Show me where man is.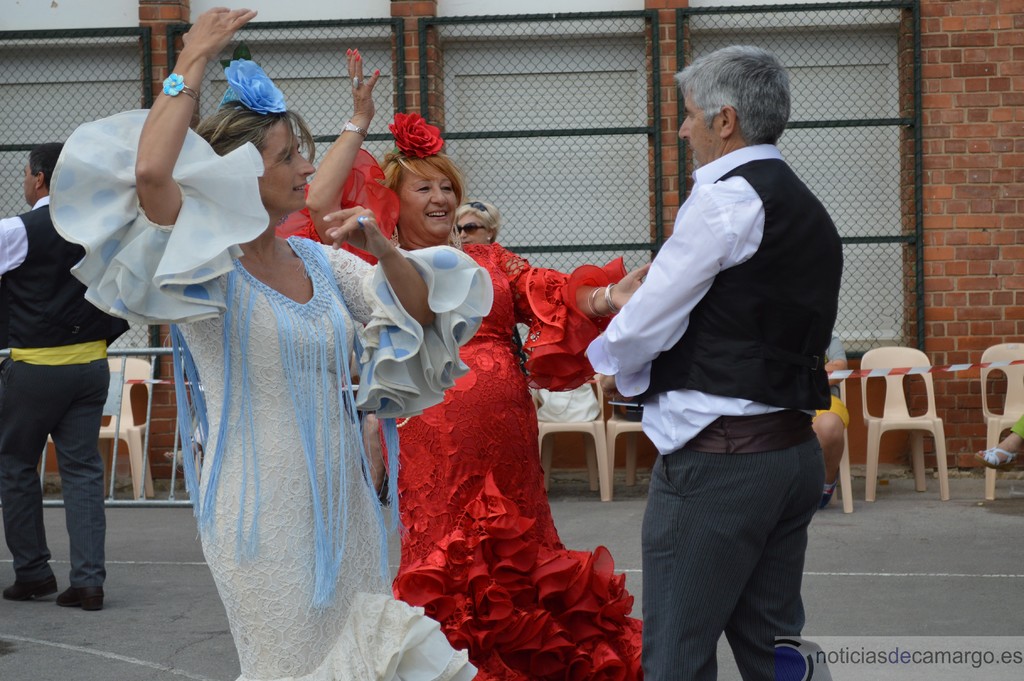
man is at [0, 143, 130, 606].
